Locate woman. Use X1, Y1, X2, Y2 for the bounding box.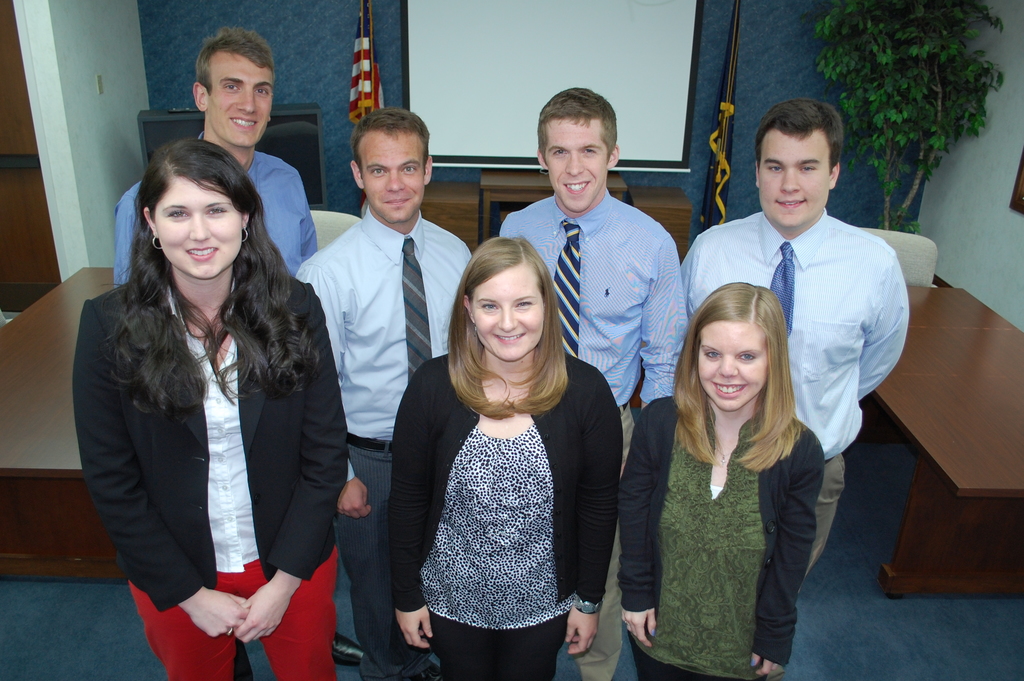
60, 130, 351, 680.
